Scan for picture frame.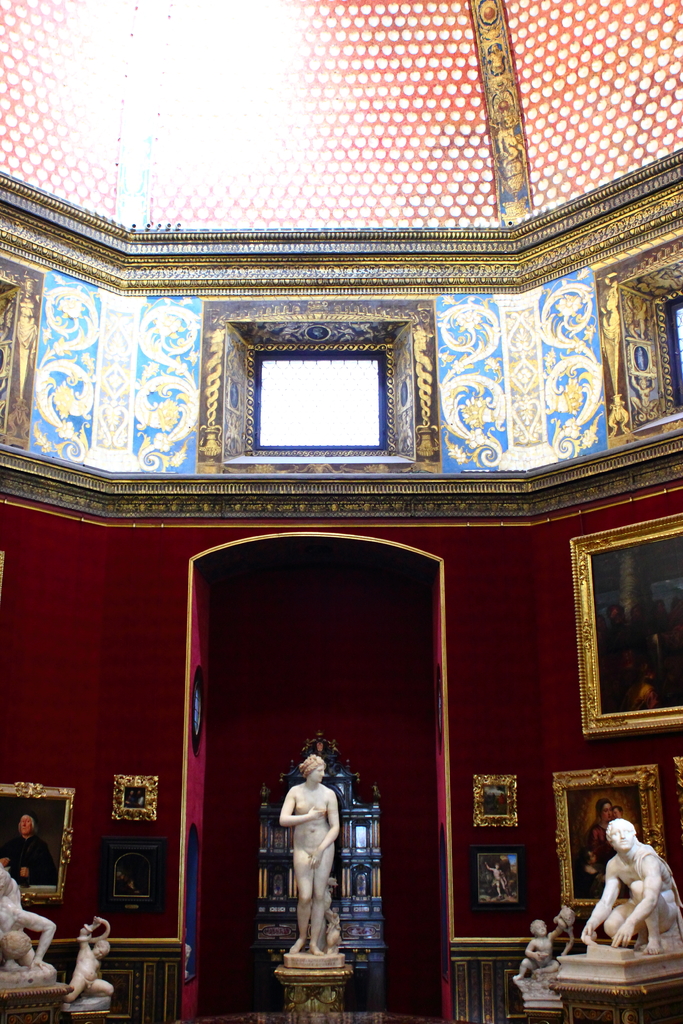
Scan result: l=114, t=772, r=167, b=834.
